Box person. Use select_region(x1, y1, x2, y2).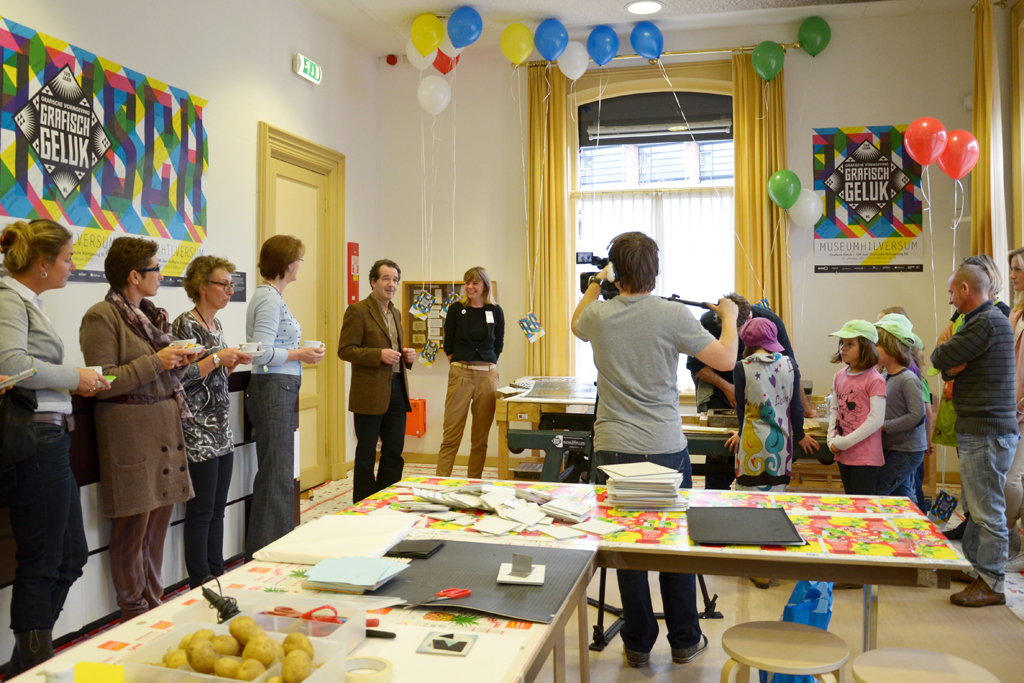
select_region(930, 266, 1020, 602).
